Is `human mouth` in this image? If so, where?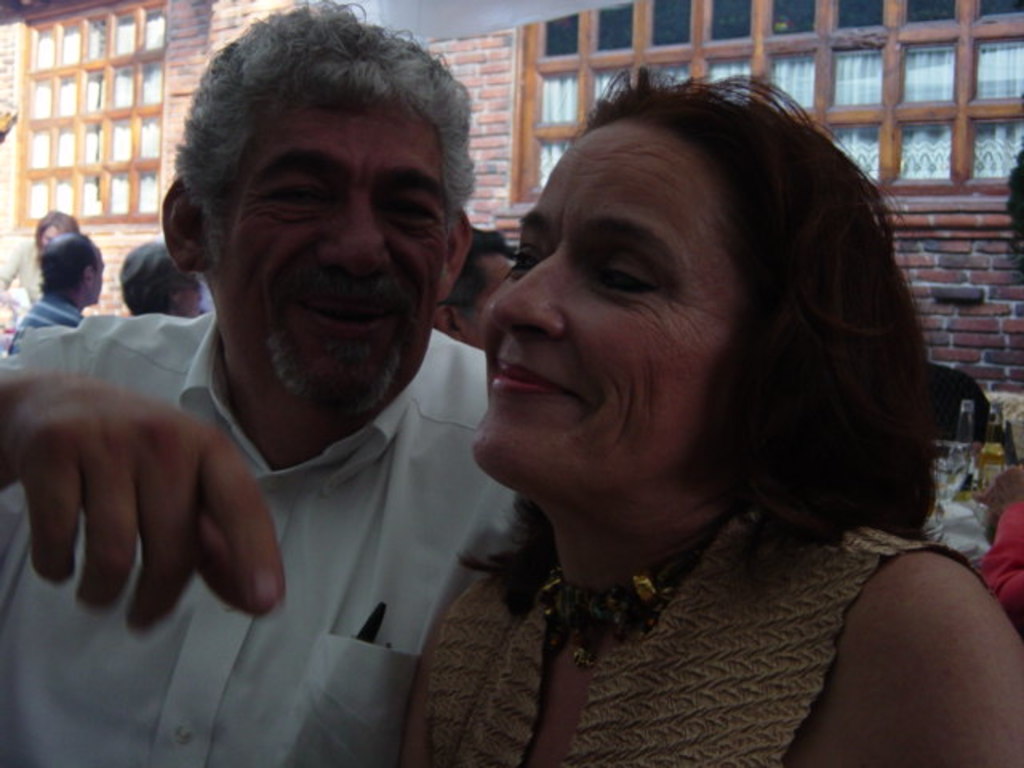
Yes, at box(493, 347, 584, 400).
